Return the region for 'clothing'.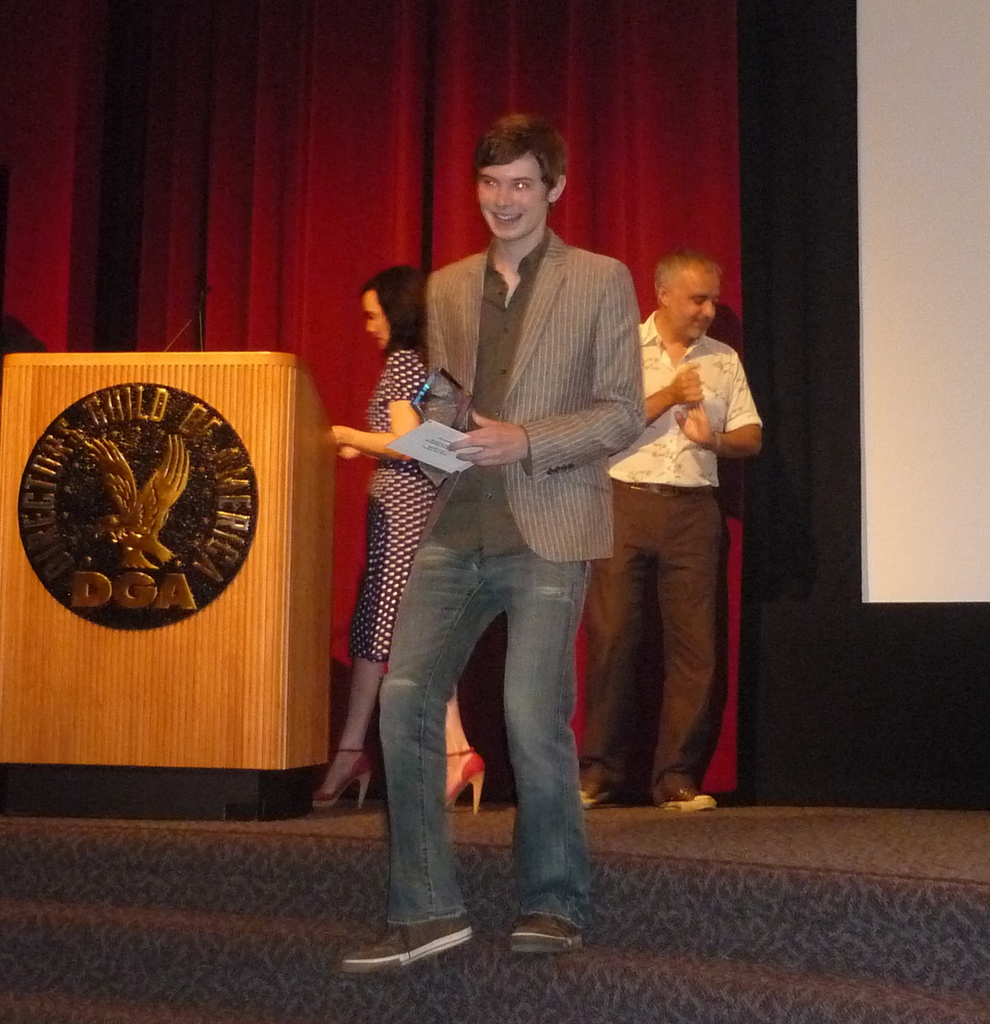
bbox=(578, 483, 728, 808).
